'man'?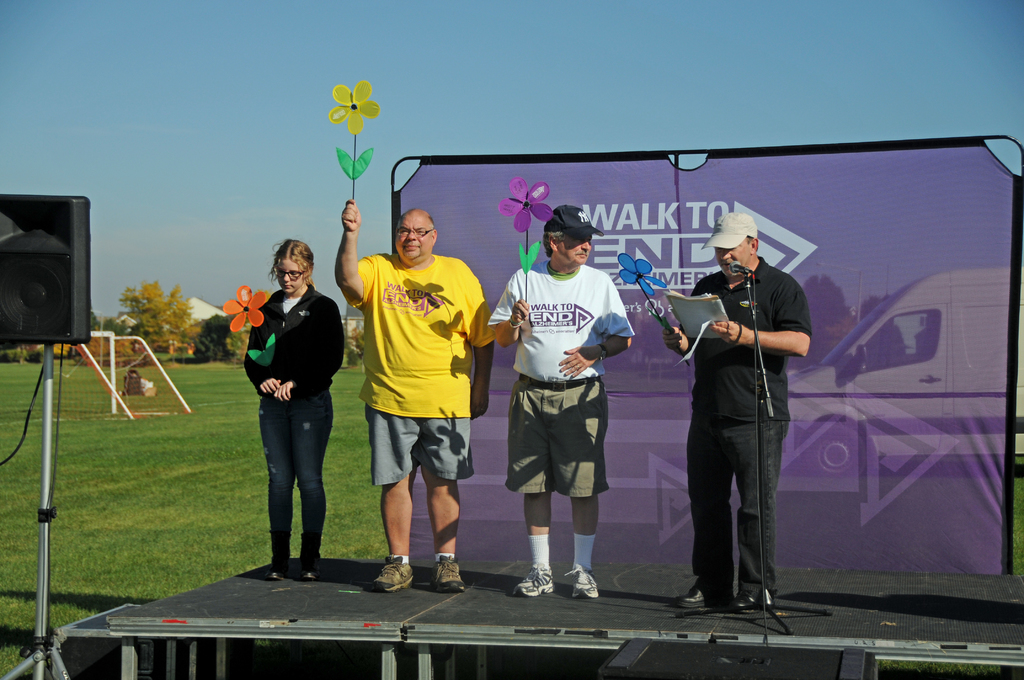
region(483, 206, 637, 599)
